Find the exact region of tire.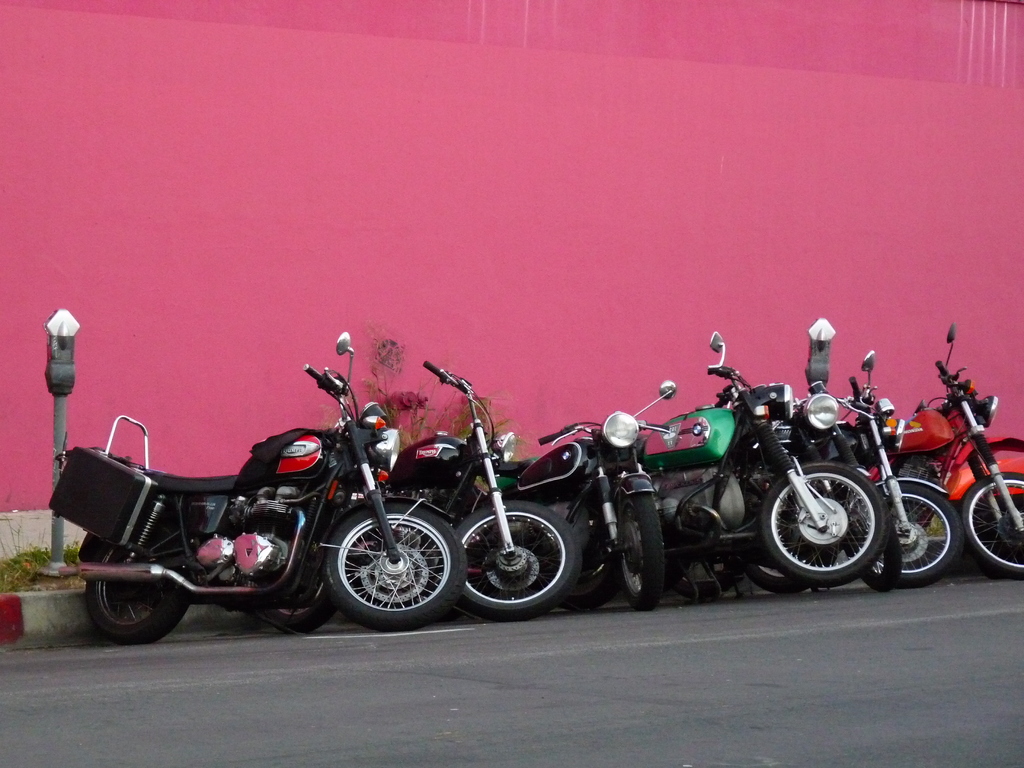
Exact region: bbox=(665, 554, 743, 601).
